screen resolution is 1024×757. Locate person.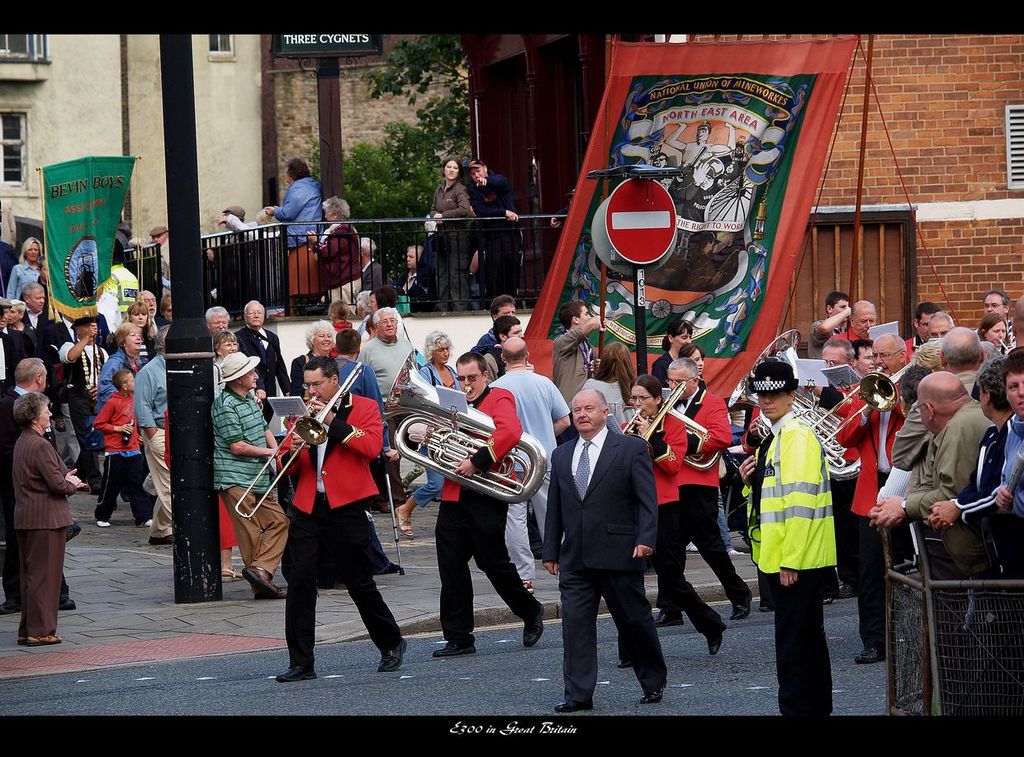
bbox=[205, 300, 230, 353].
